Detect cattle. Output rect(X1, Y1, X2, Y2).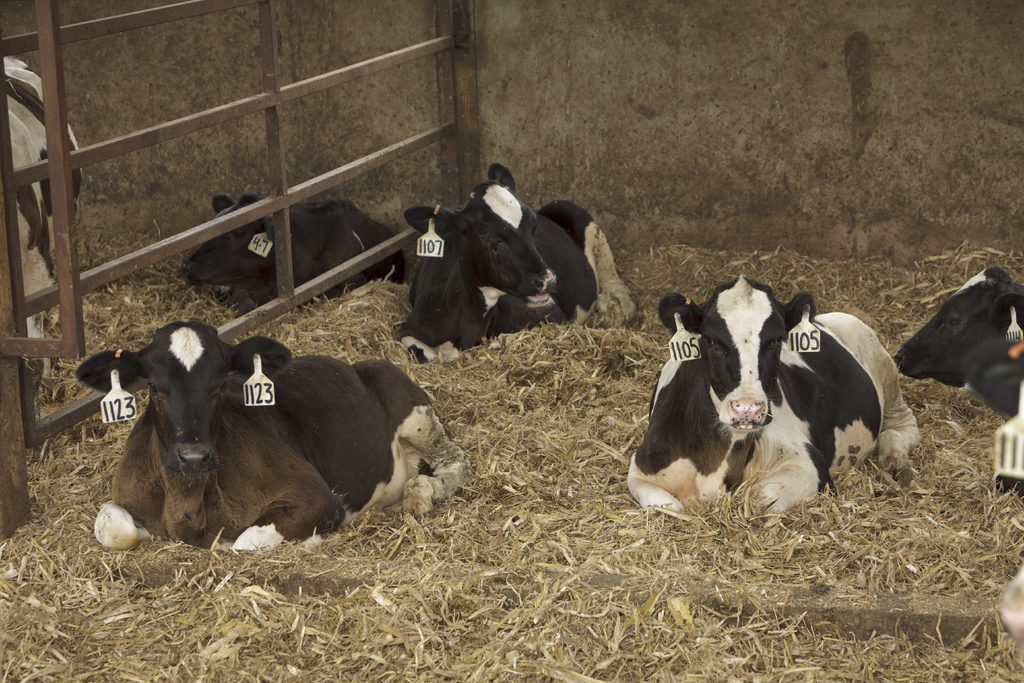
rect(0, 49, 97, 398).
